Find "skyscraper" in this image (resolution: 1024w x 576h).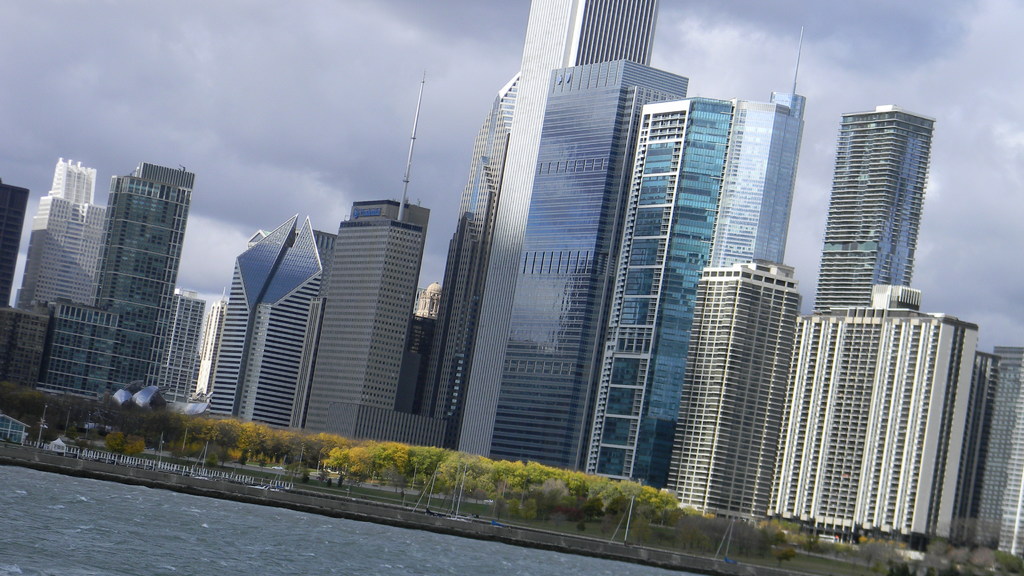
<box>53,298,113,387</box>.
